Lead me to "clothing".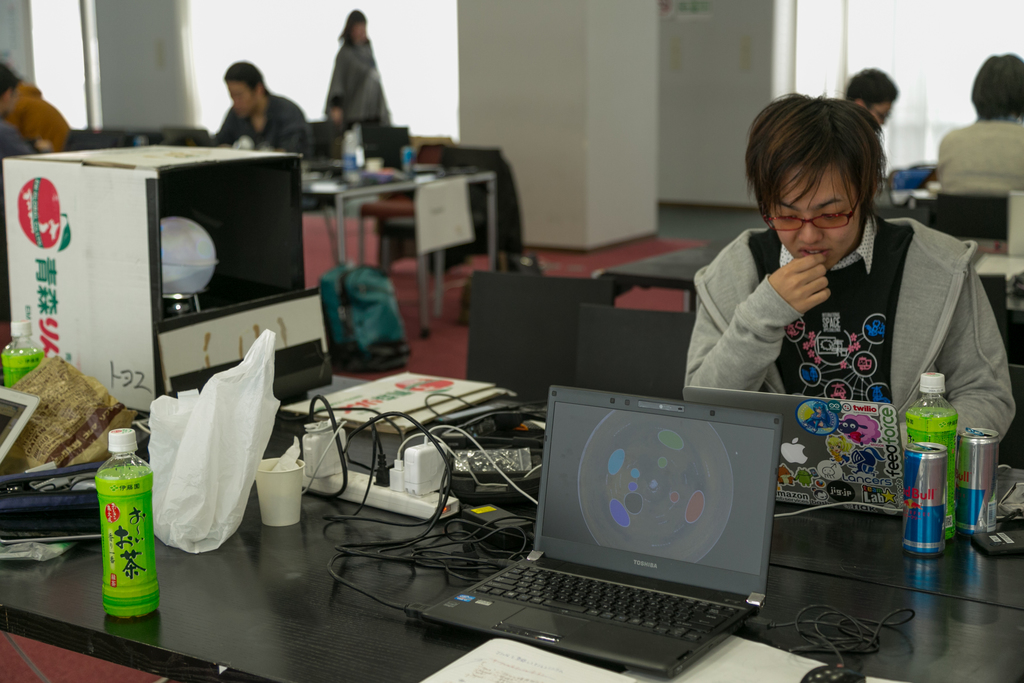
Lead to 0:115:30:165.
